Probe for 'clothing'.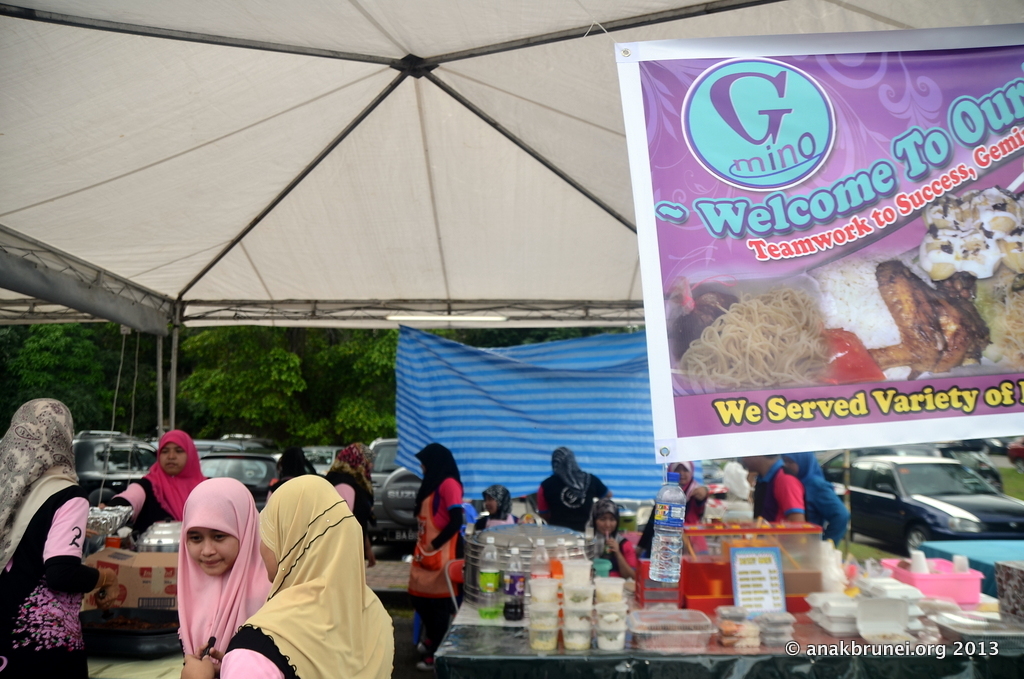
Probe result: 177 480 270 663.
